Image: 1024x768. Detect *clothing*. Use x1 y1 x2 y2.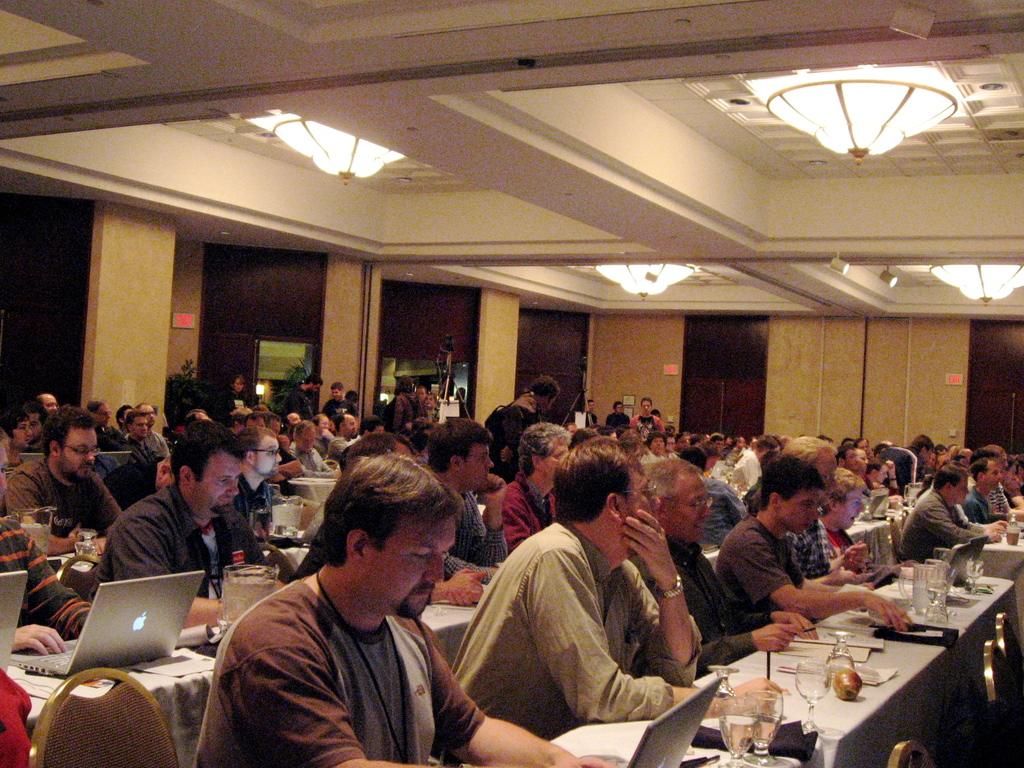
778 496 837 578.
